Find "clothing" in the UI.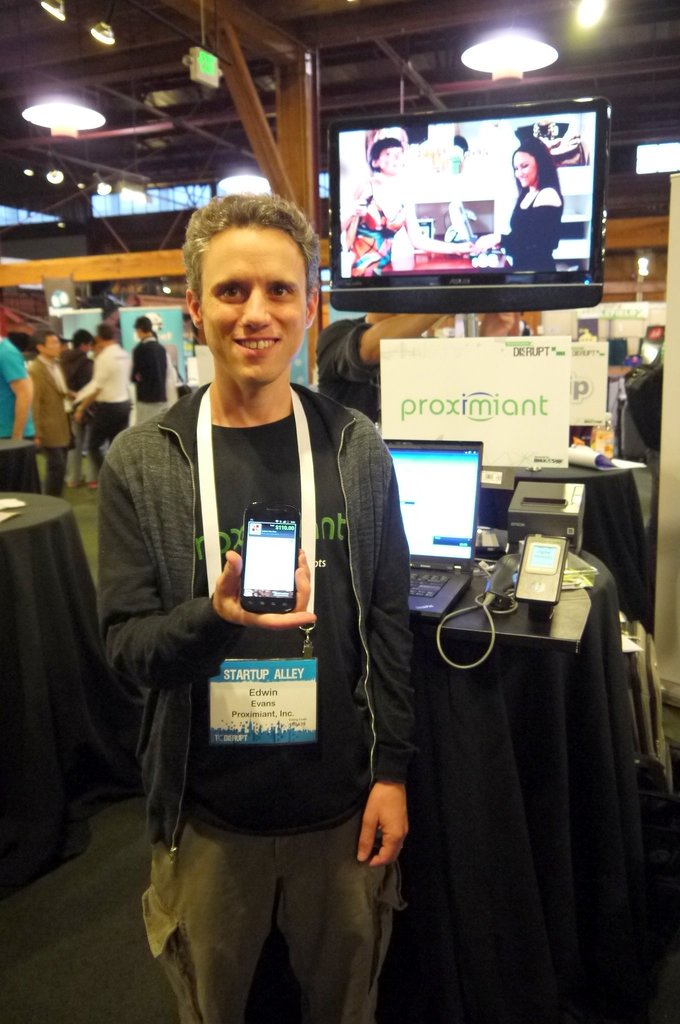
UI element at l=348, t=184, r=408, b=275.
